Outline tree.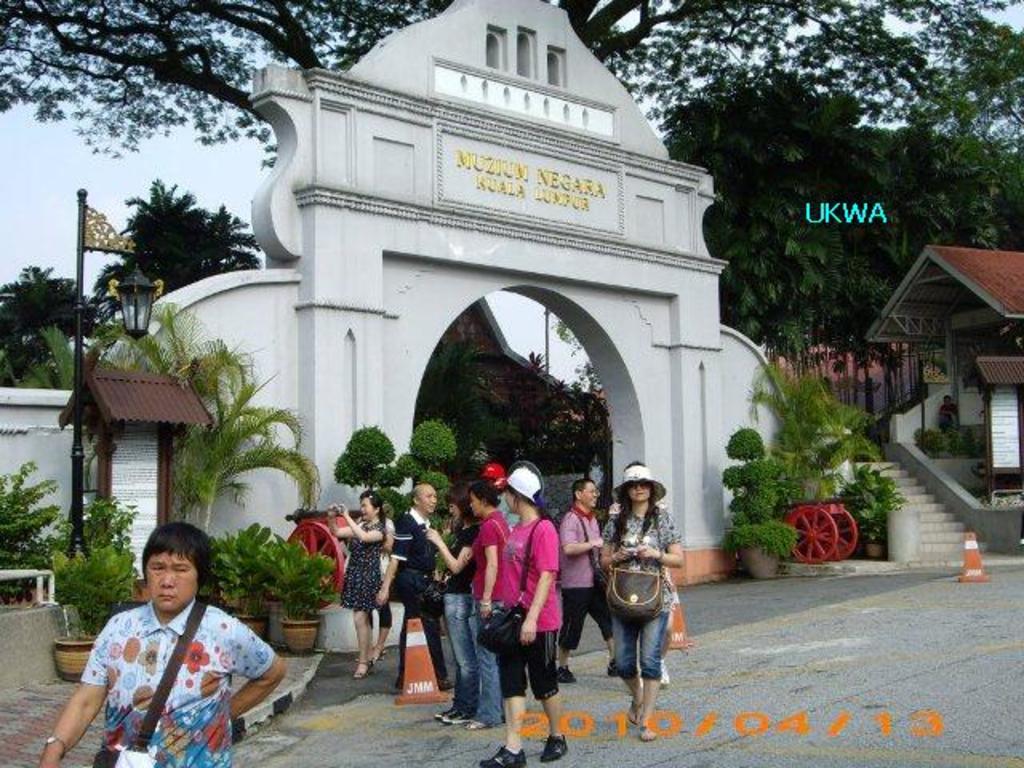
Outline: locate(507, 347, 616, 469).
